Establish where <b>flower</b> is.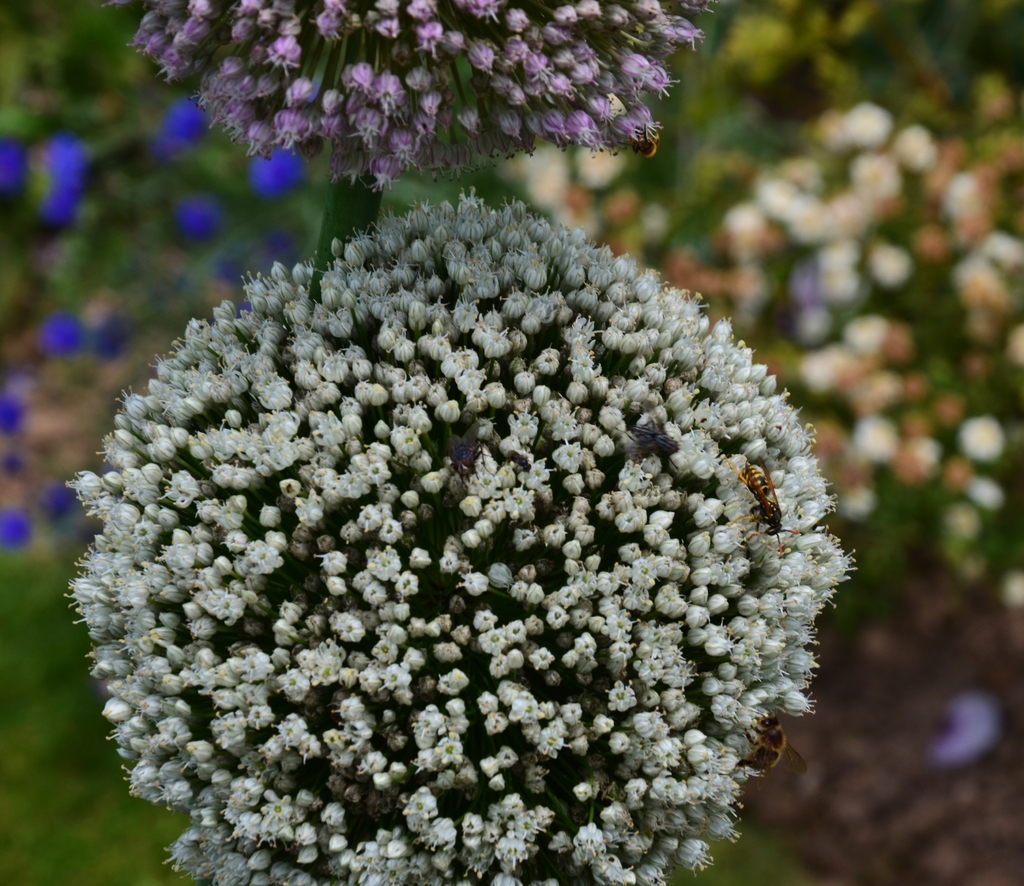
Established at left=47, top=160, right=872, bottom=845.
